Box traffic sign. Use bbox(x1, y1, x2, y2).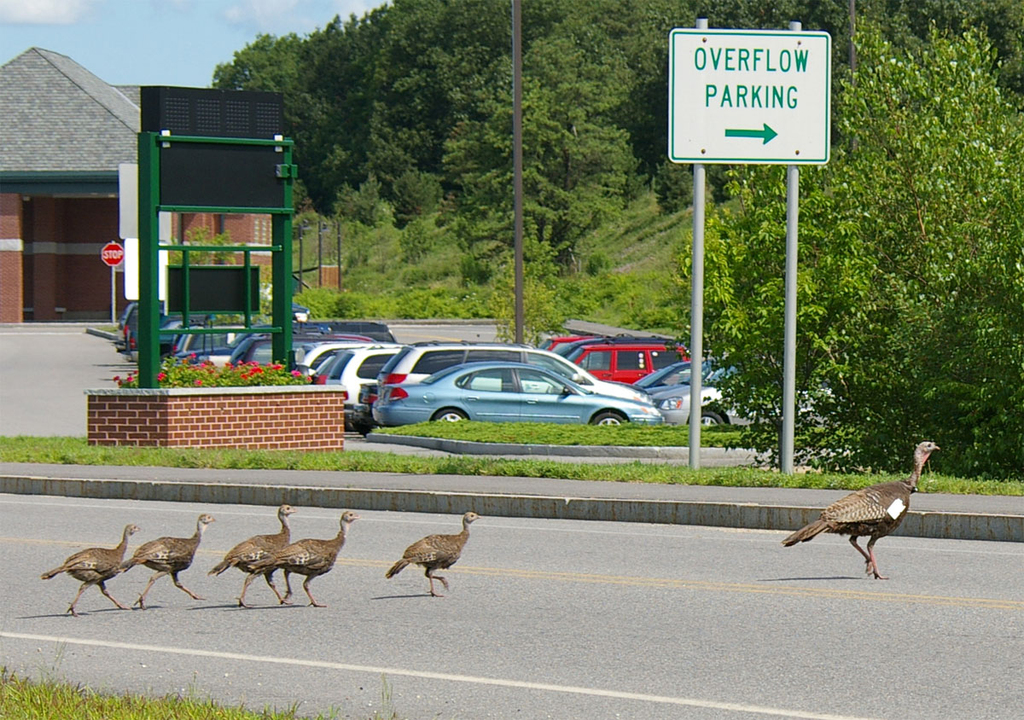
bbox(99, 242, 125, 264).
